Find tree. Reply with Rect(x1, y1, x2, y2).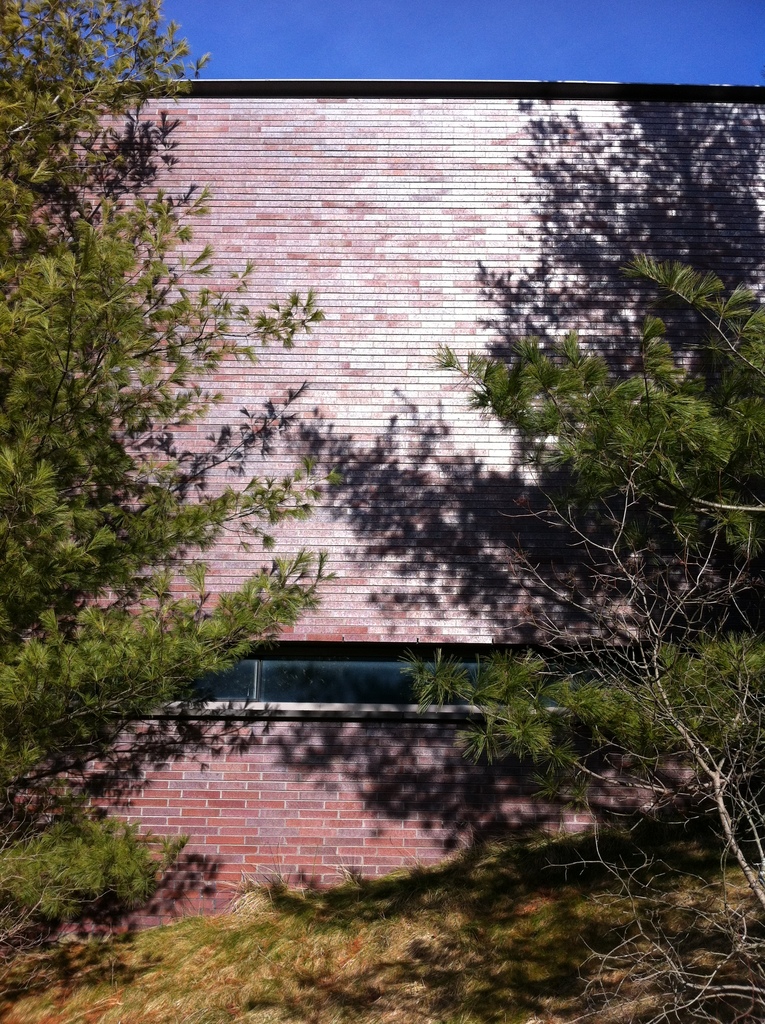
Rect(0, 0, 344, 961).
